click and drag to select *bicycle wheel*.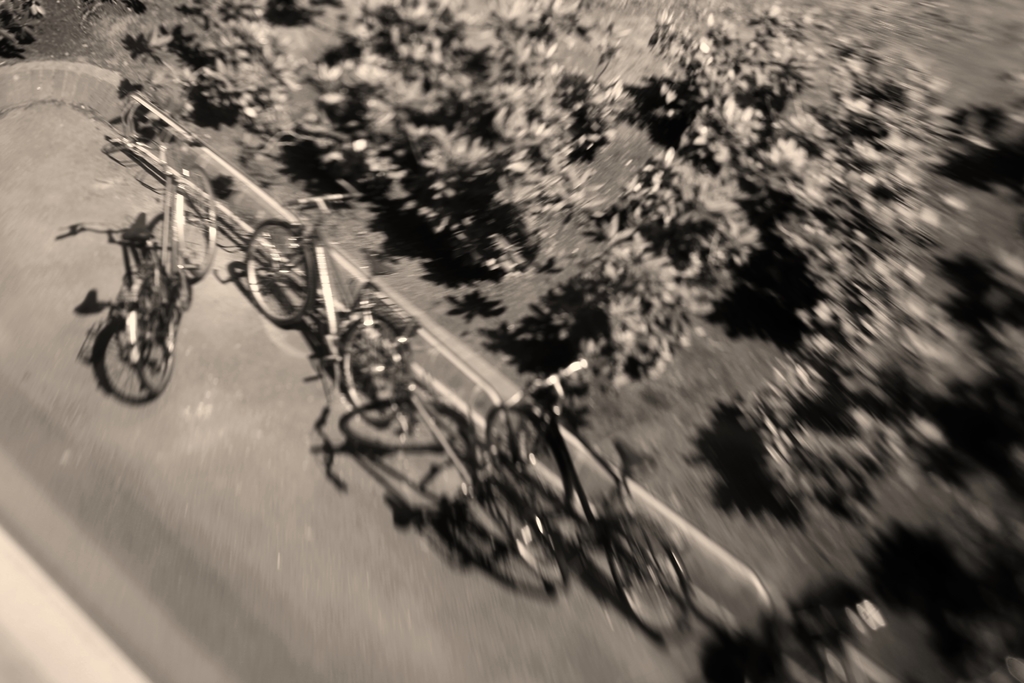
Selection: l=341, t=320, r=400, b=431.
